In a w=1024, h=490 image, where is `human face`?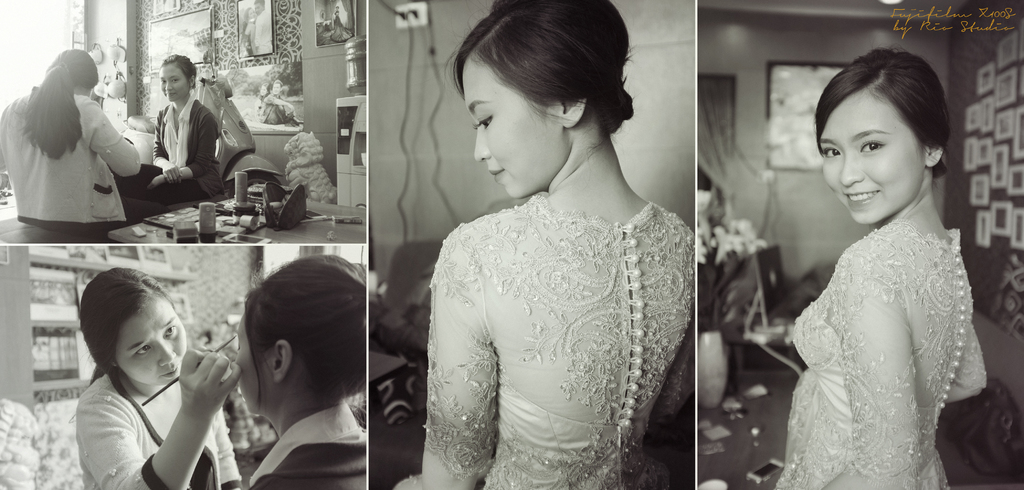
left=115, top=295, right=177, bottom=384.
